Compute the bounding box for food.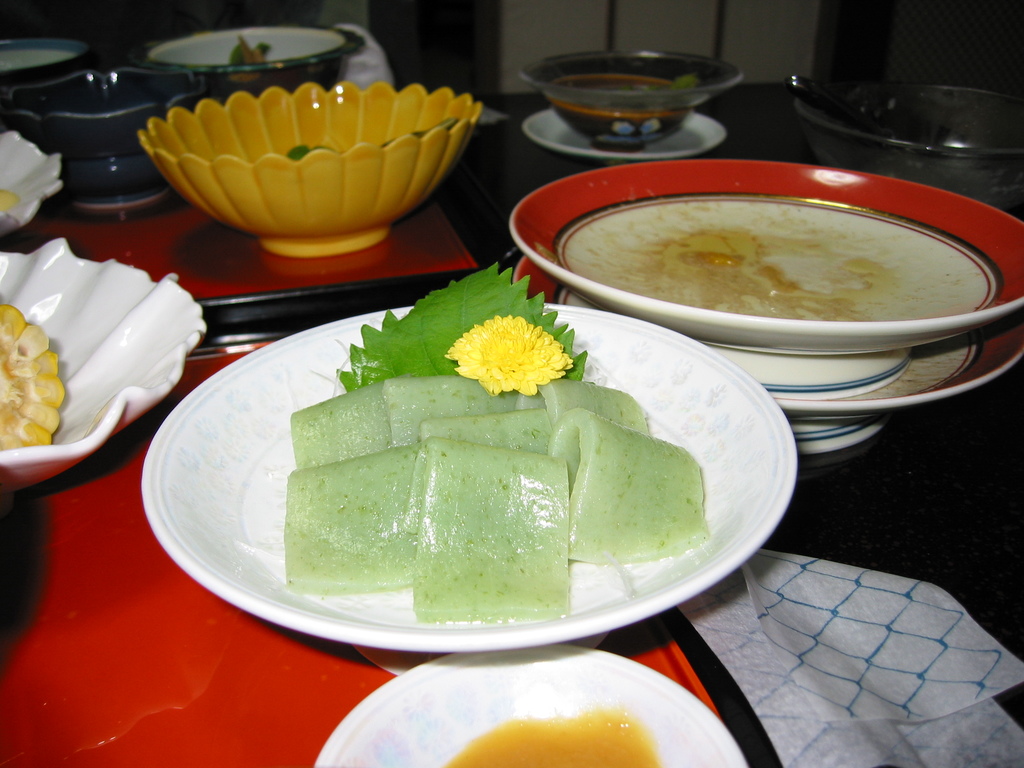
locate(0, 299, 66, 454).
